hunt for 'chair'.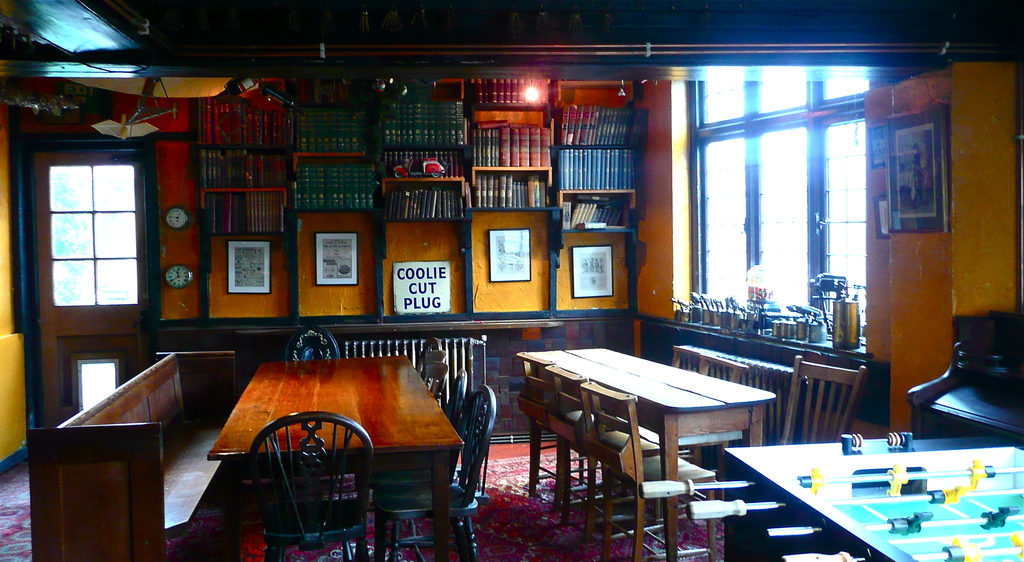
Hunted down at (283, 325, 339, 365).
